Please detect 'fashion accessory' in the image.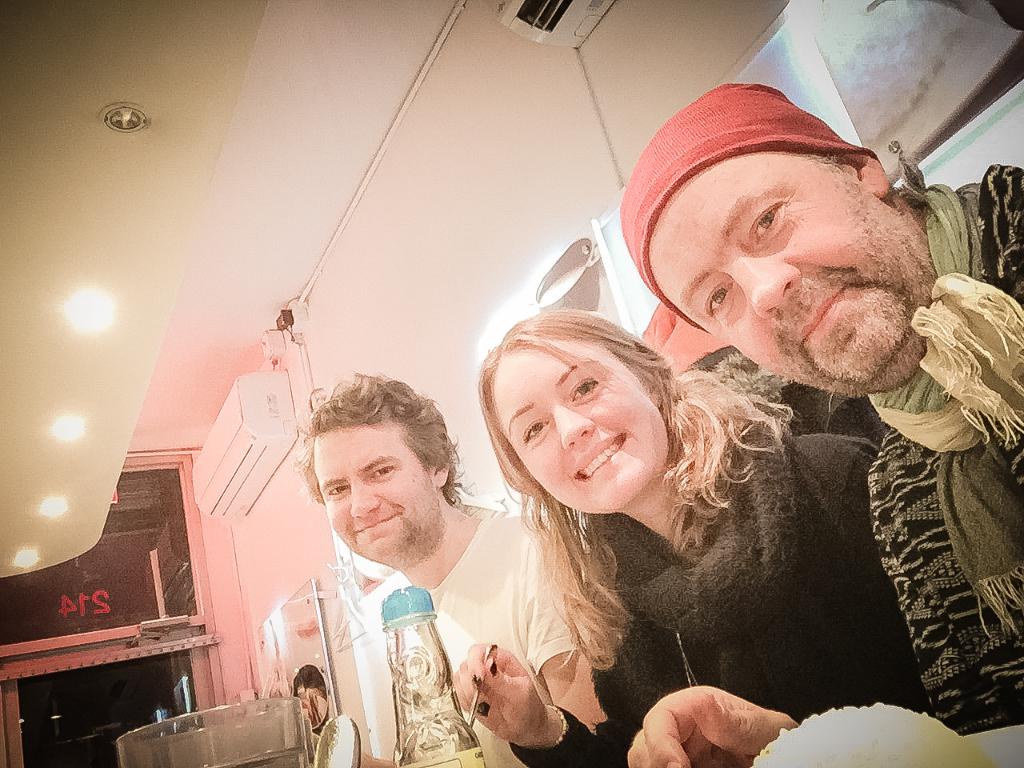
618:82:883:332.
